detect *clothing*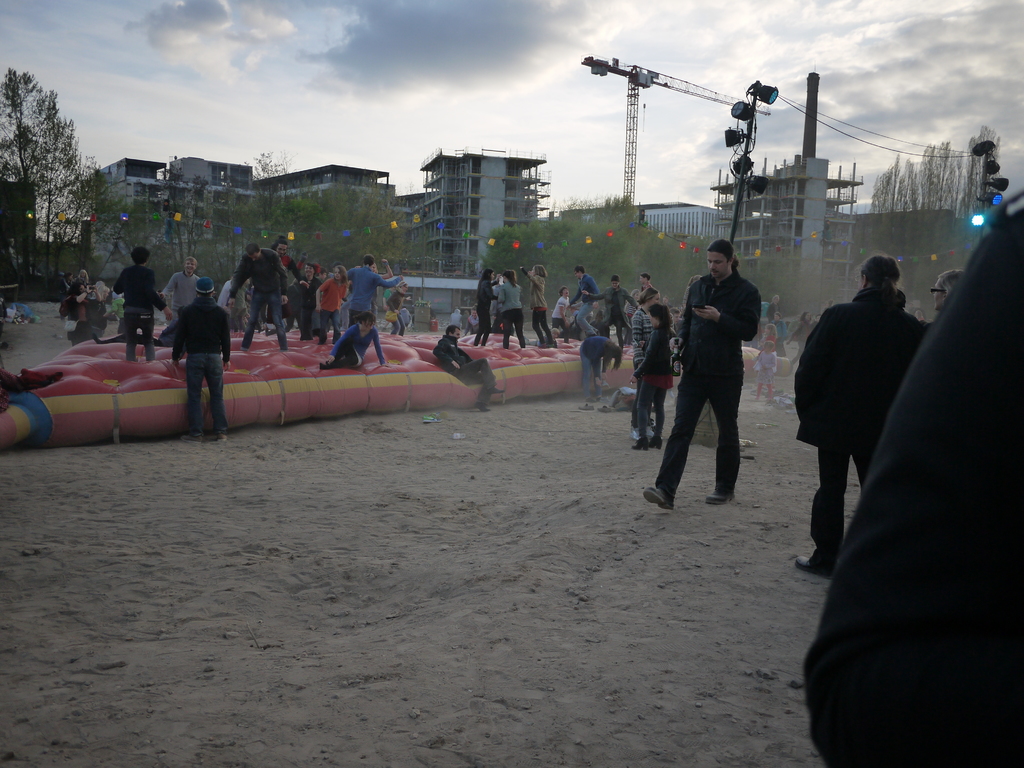
[left=655, top=269, right=763, bottom=501]
